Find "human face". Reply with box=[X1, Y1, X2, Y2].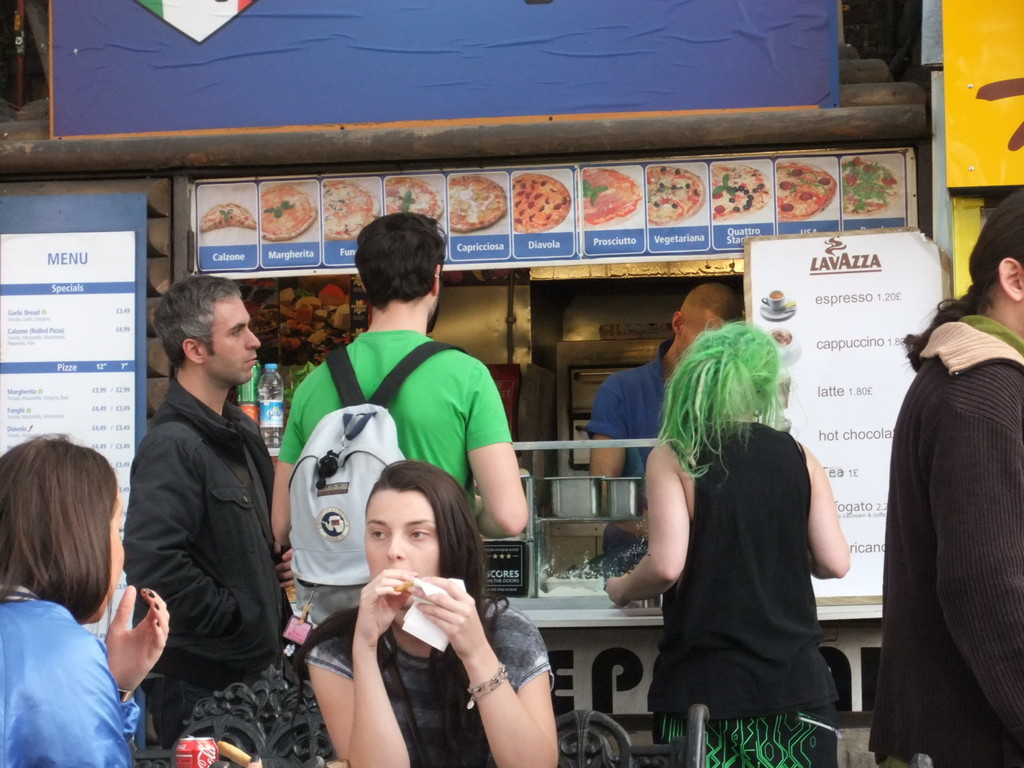
box=[93, 484, 126, 624].
